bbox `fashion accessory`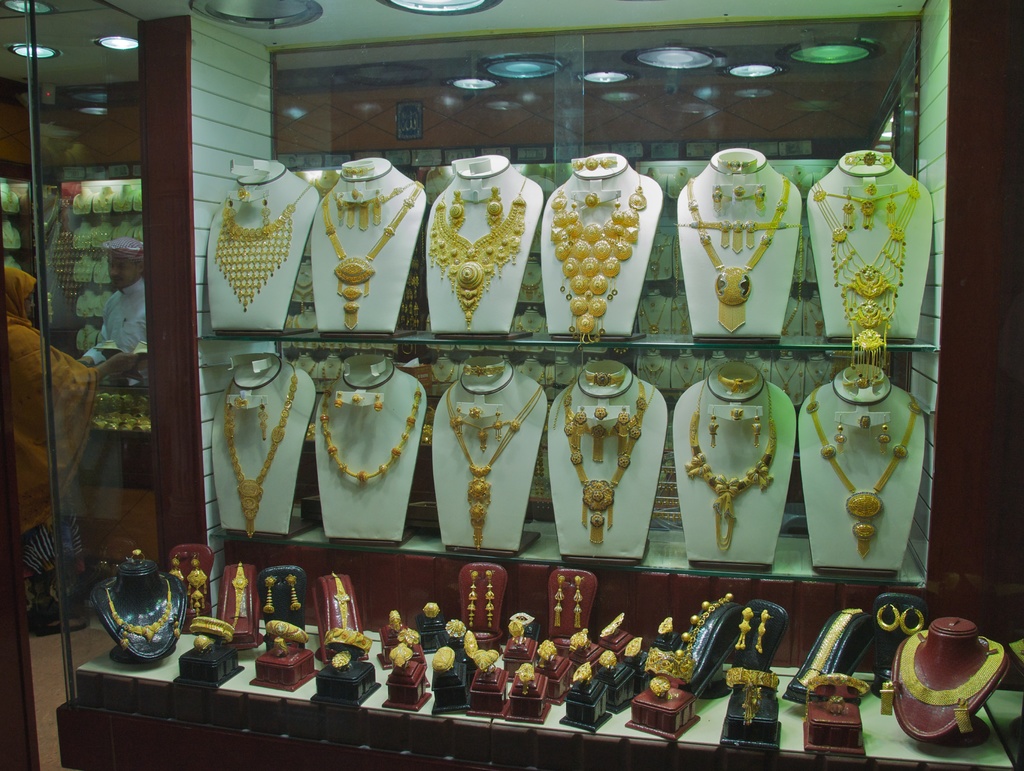
[562,378,650,545]
